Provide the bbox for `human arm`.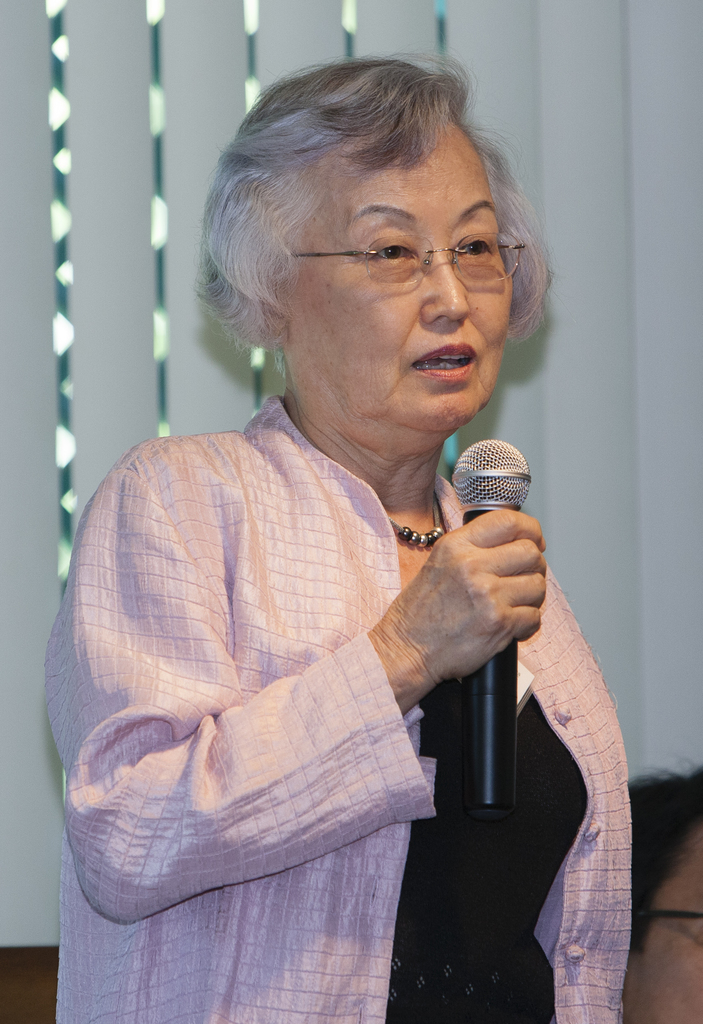
bbox=[95, 496, 505, 904].
